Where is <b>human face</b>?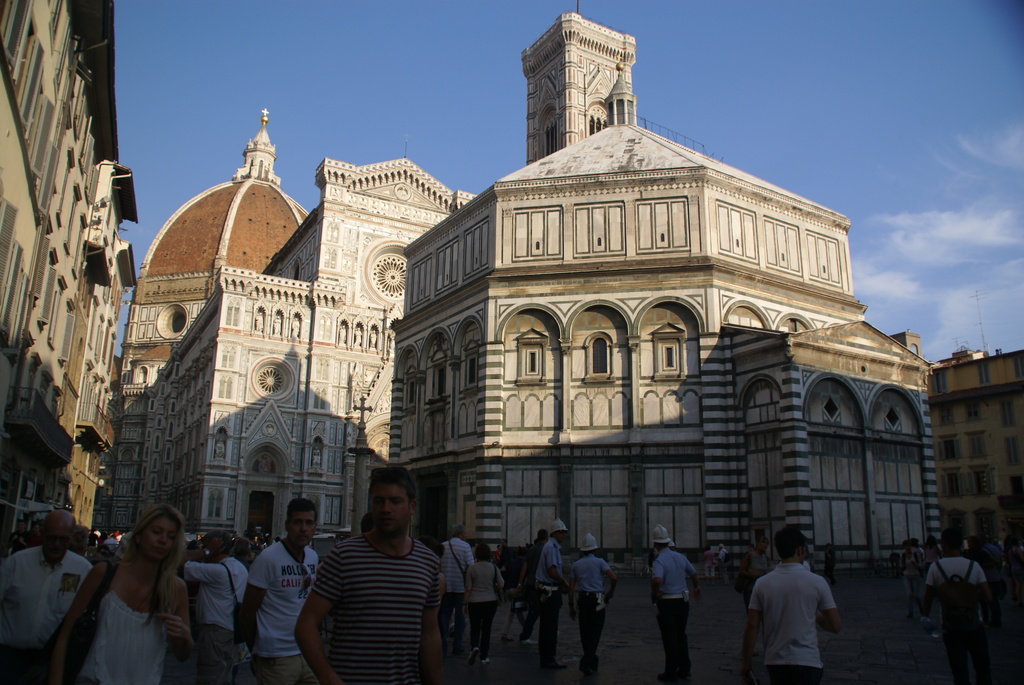
l=148, t=515, r=174, b=555.
